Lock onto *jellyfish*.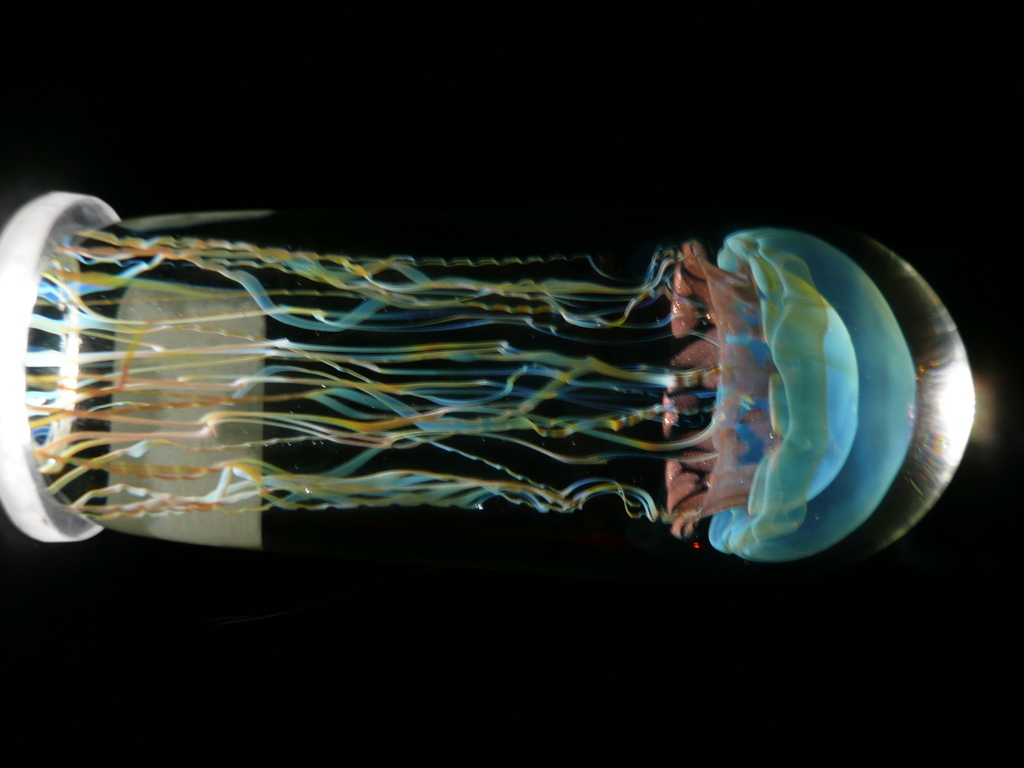
Locked: x1=22, y1=217, x2=977, y2=566.
